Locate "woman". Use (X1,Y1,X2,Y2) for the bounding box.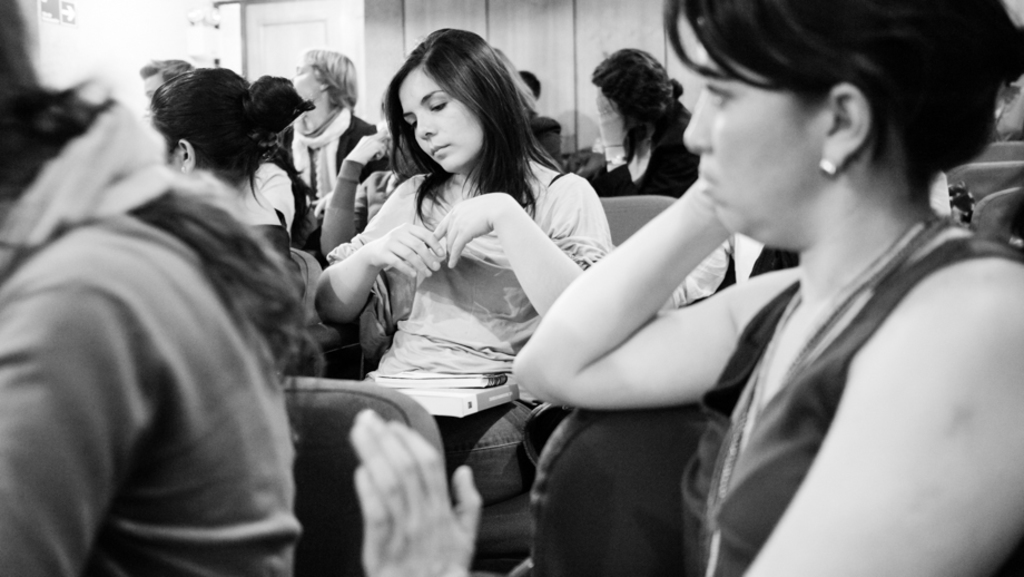
(145,68,305,283).
